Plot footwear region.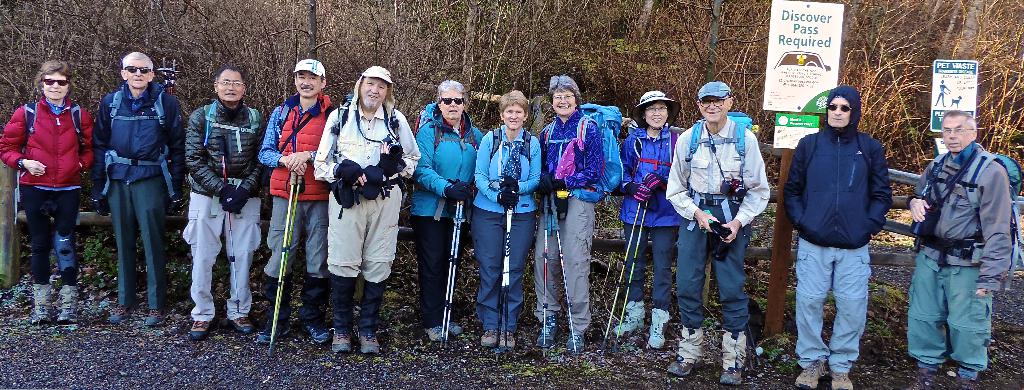
Plotted at l=230, t=316, r=256, b=333.
